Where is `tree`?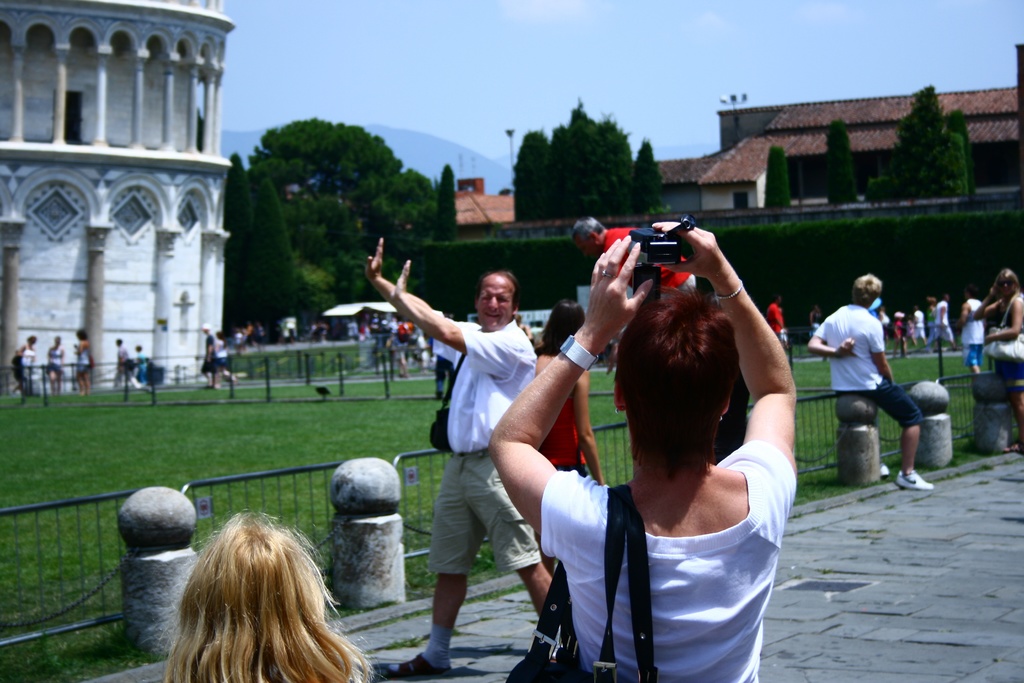
762 145 794 210.
